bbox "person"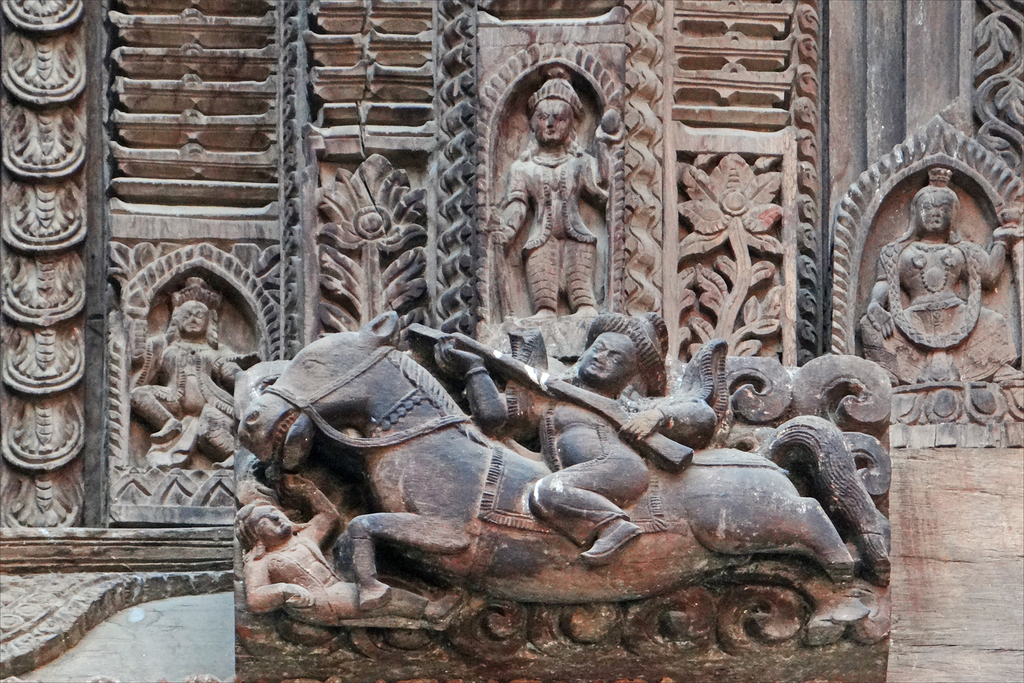
bbox=(855, 159, 1007, 408)
